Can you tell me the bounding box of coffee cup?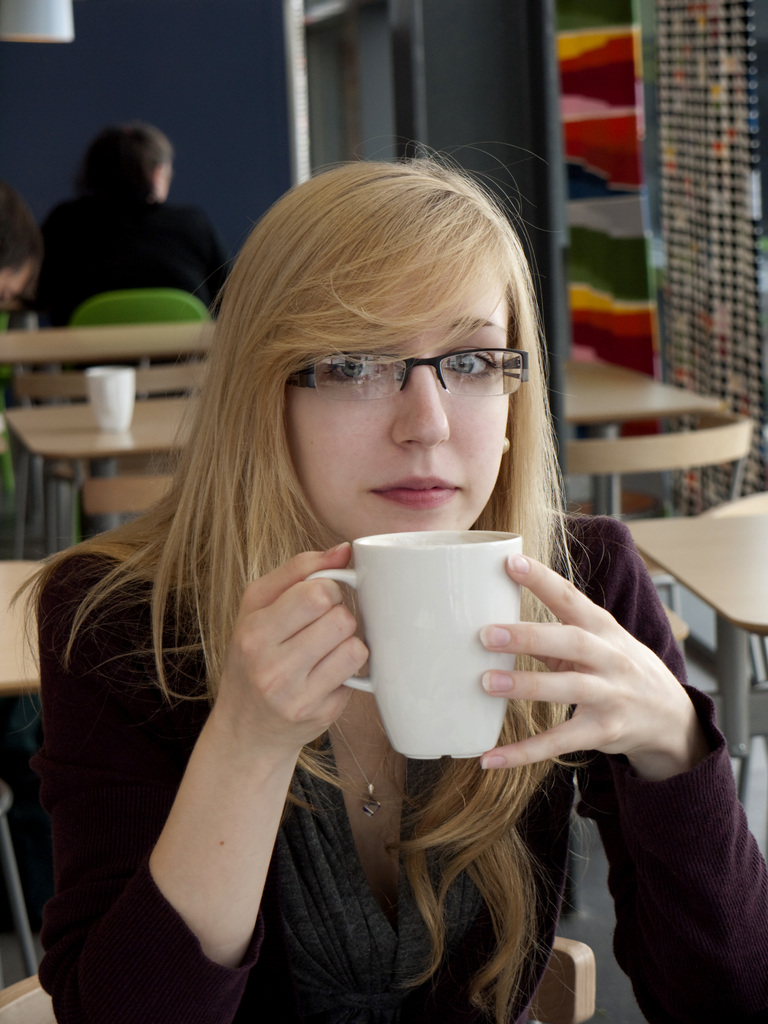
detection(307, 528, 522, 760).
